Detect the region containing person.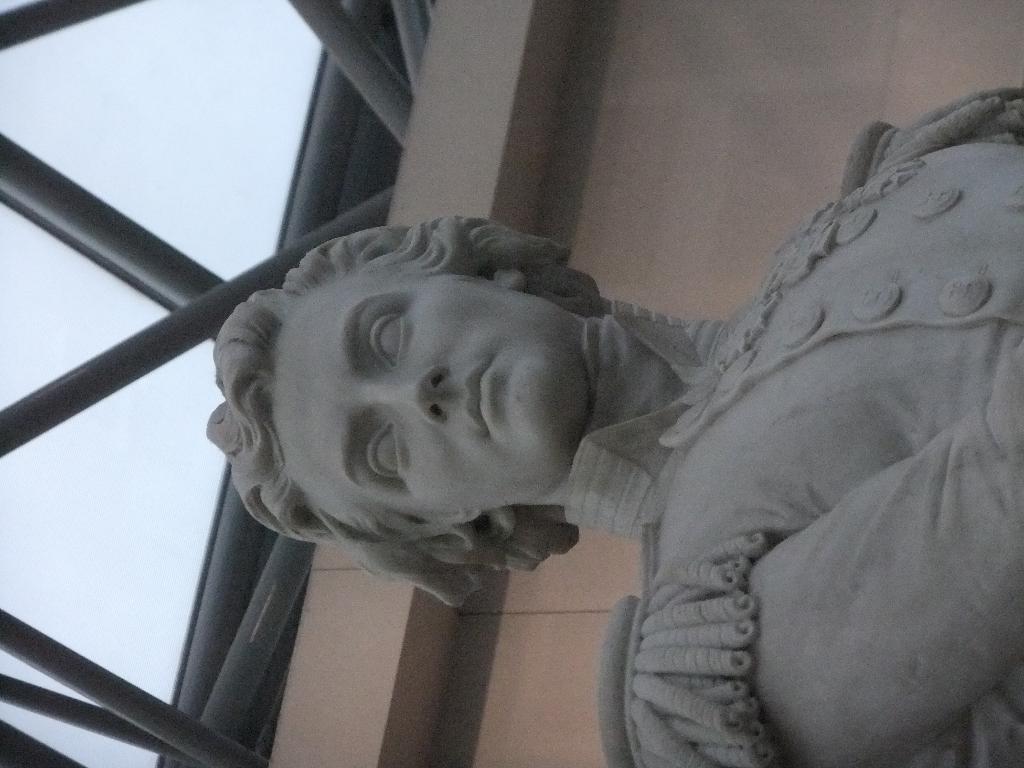
locate(177, 138, 966, 712).
